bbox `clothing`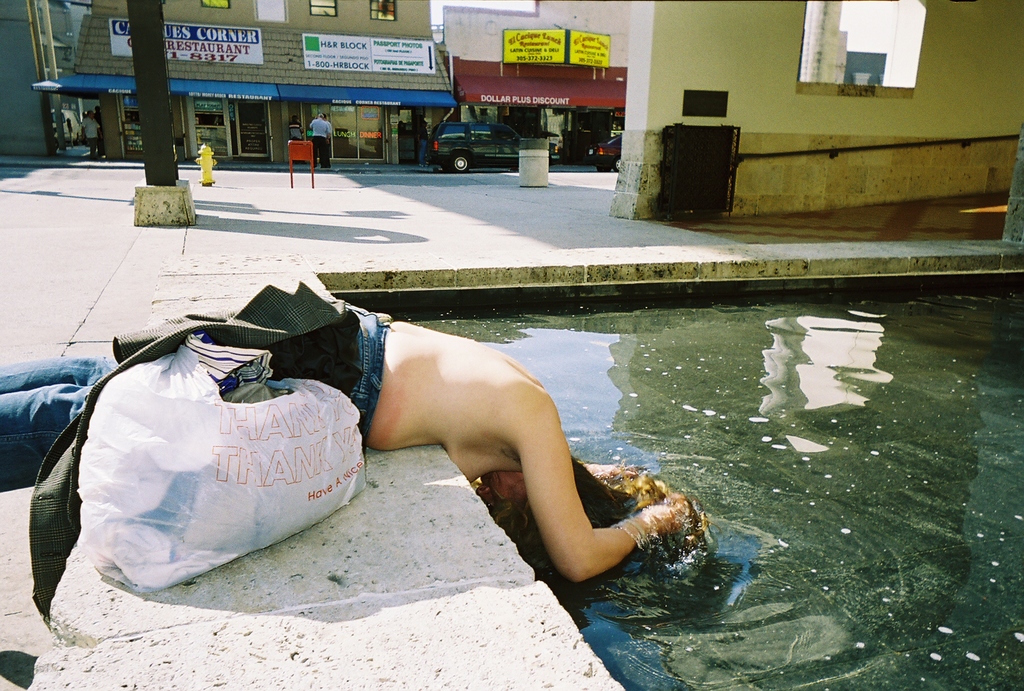
80 117 99 158
